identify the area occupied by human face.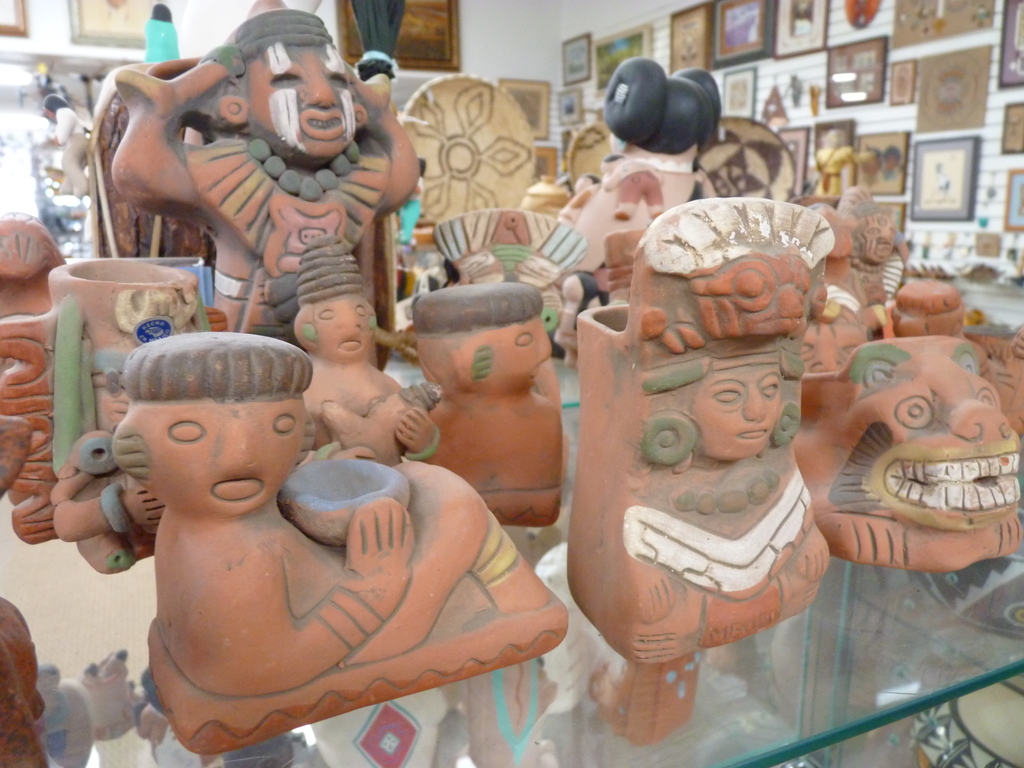
Area: detection(111, 399, 317, 521).
